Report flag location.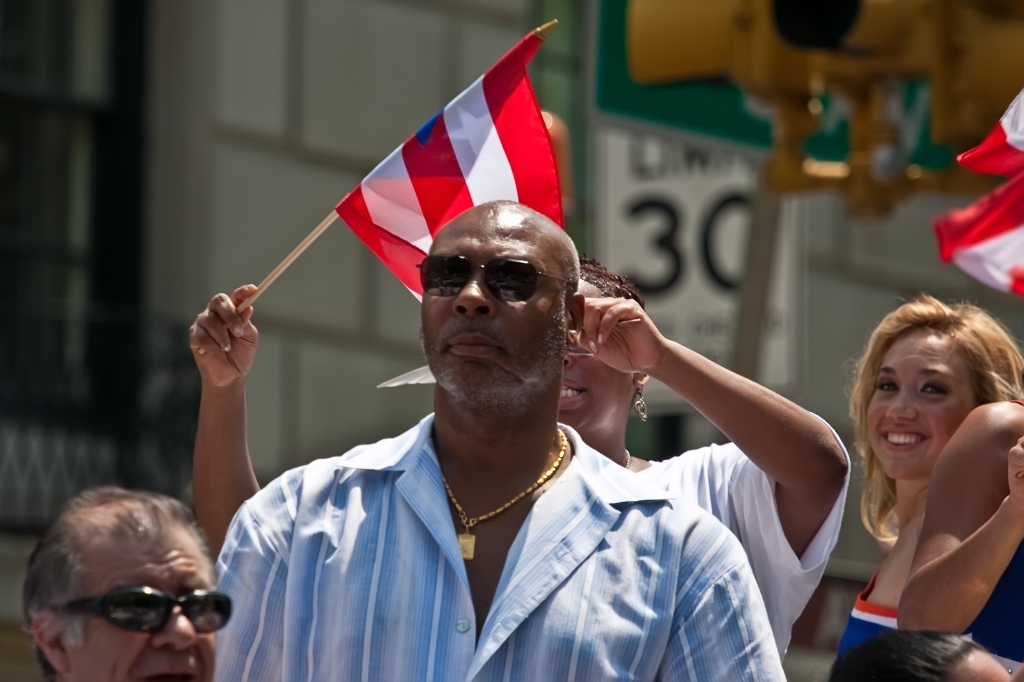
Report: [left=337, top=23, right=563, bottom=314].
